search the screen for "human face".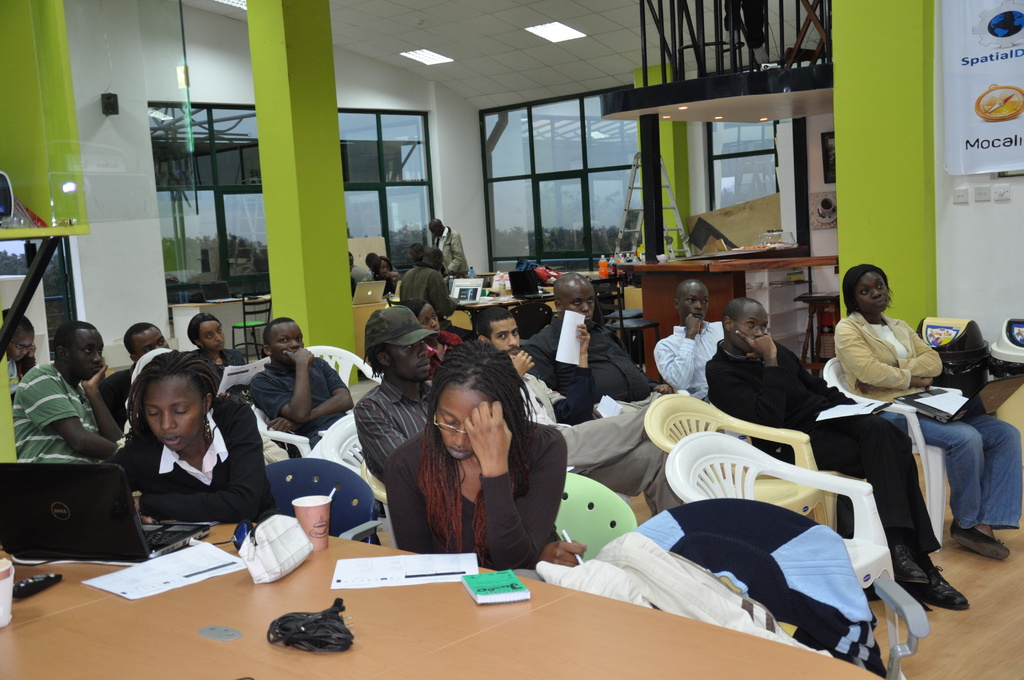
Found at Rect(8, 330, 36, 360).
